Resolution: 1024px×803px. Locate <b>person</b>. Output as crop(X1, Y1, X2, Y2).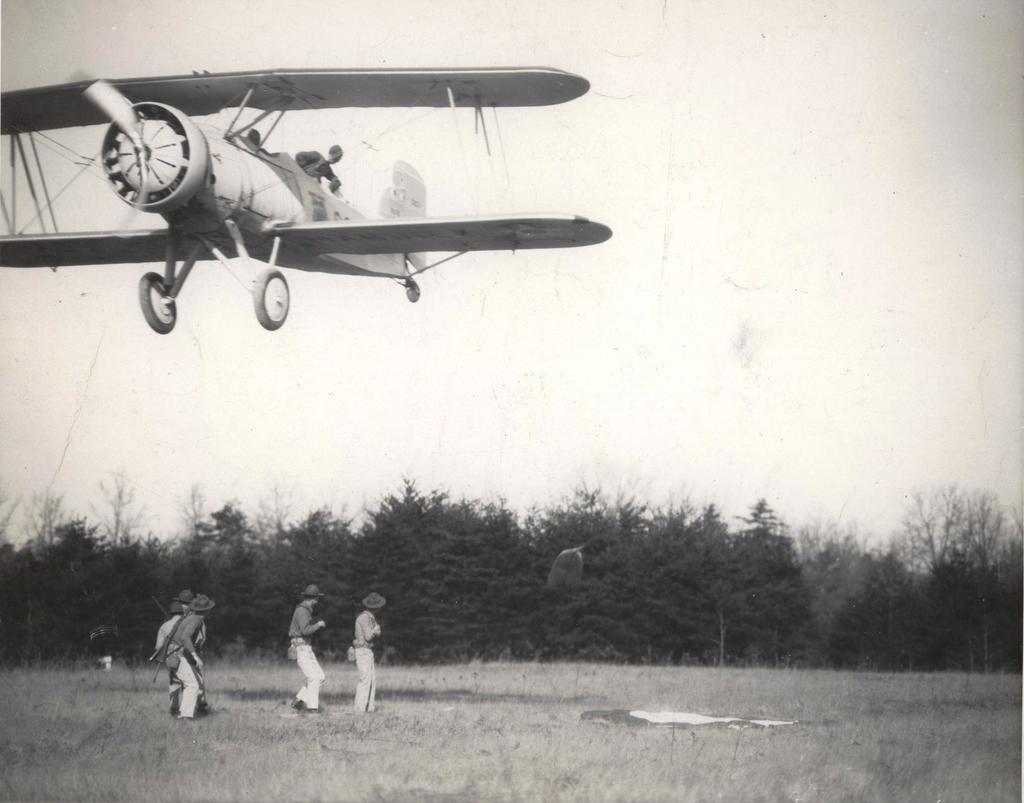
crop(285, 578, 326, 711).
